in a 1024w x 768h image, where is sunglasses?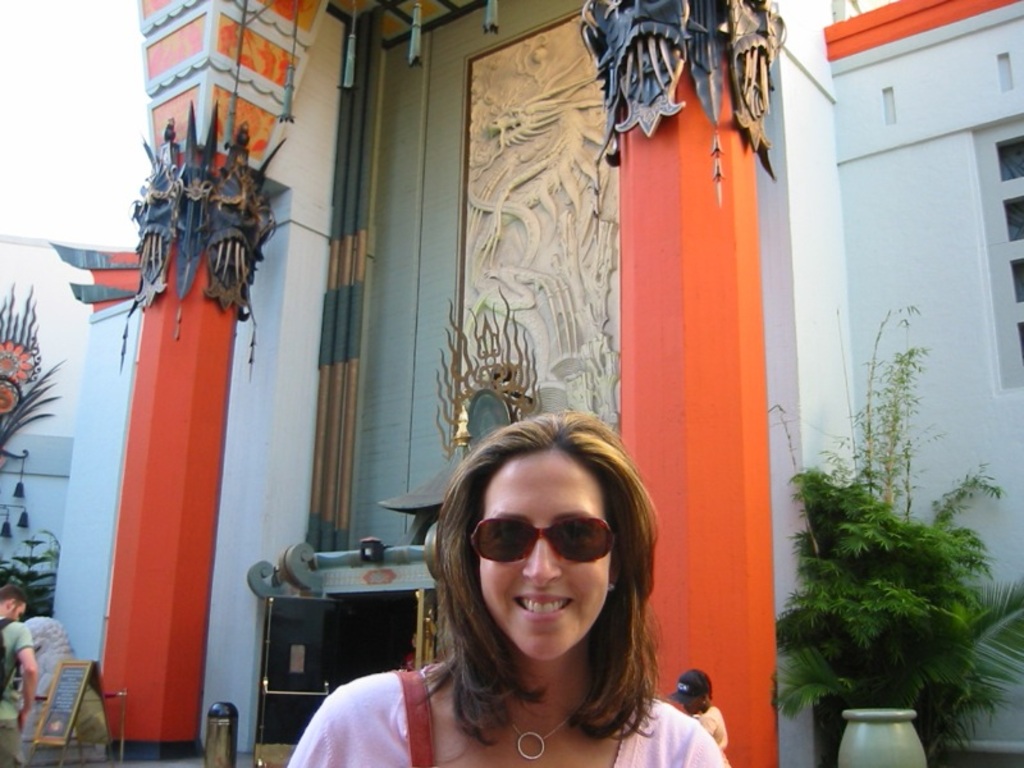
bbox(468, 512, 612, 567).
